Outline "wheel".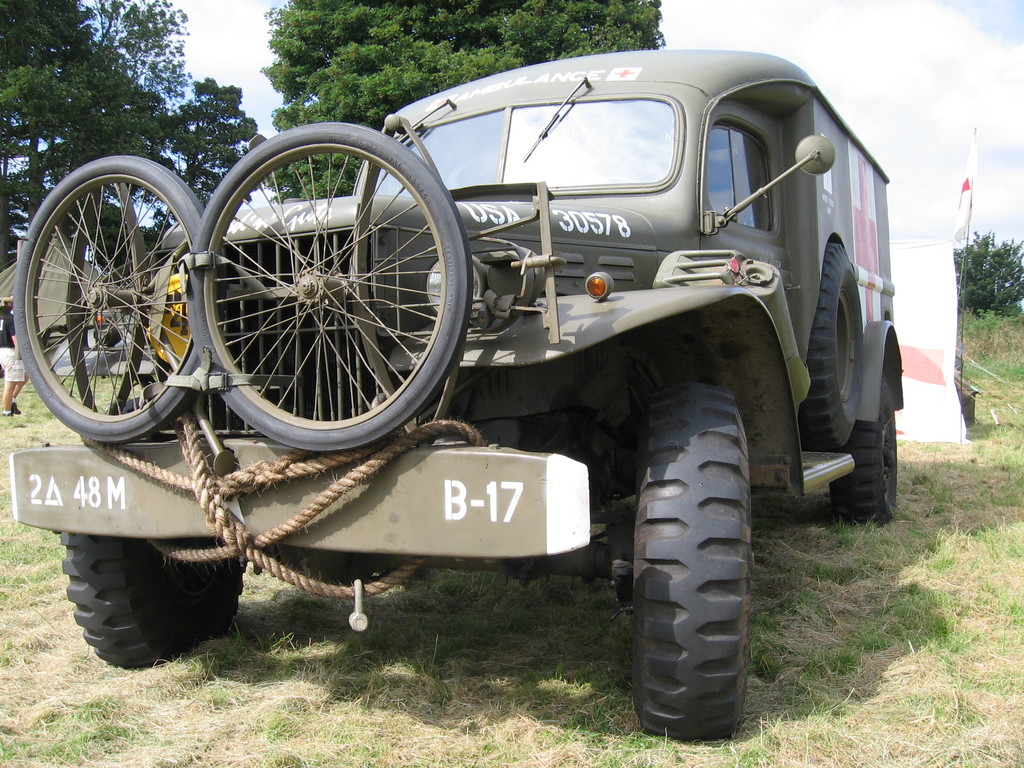
Outline: <box>826,371,903,529</box>.
